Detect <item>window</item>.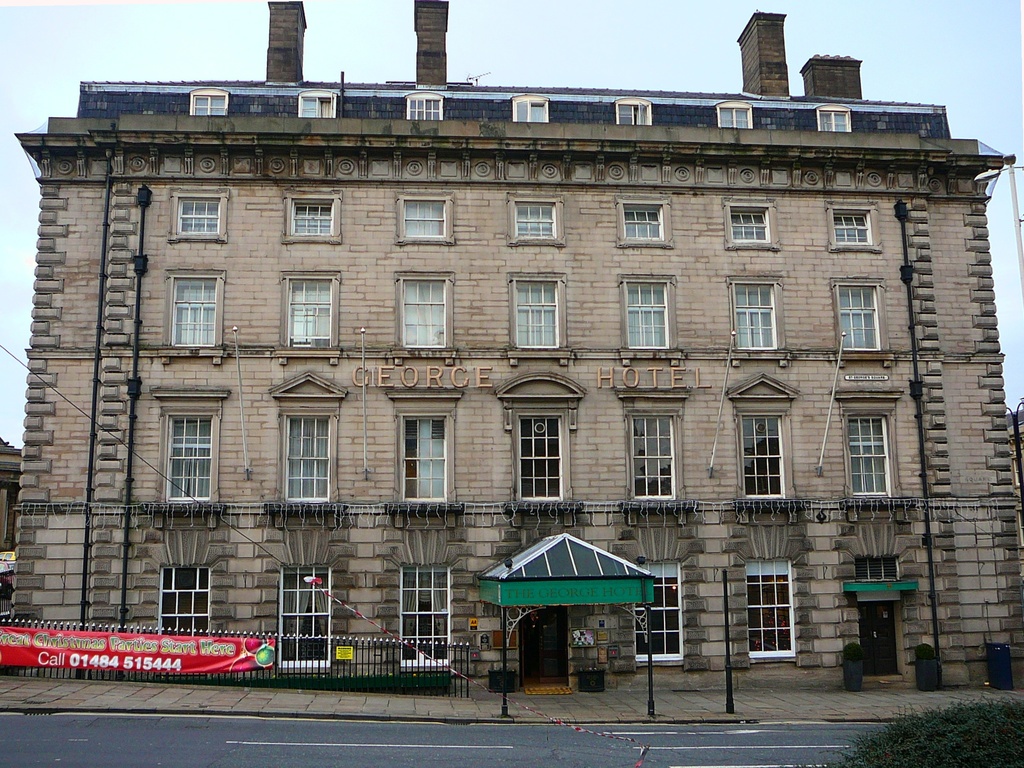
Detected at x1=627, y1=414, x2=678, y2=500.
